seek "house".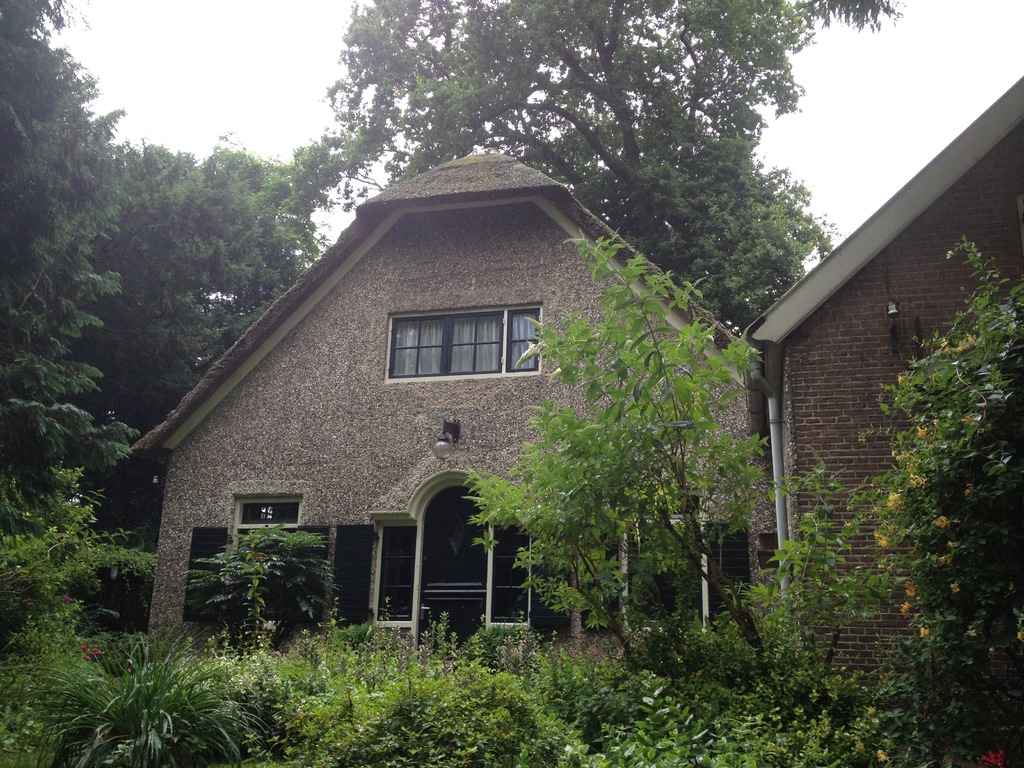
BBox(741, 76, 1020, 708).
